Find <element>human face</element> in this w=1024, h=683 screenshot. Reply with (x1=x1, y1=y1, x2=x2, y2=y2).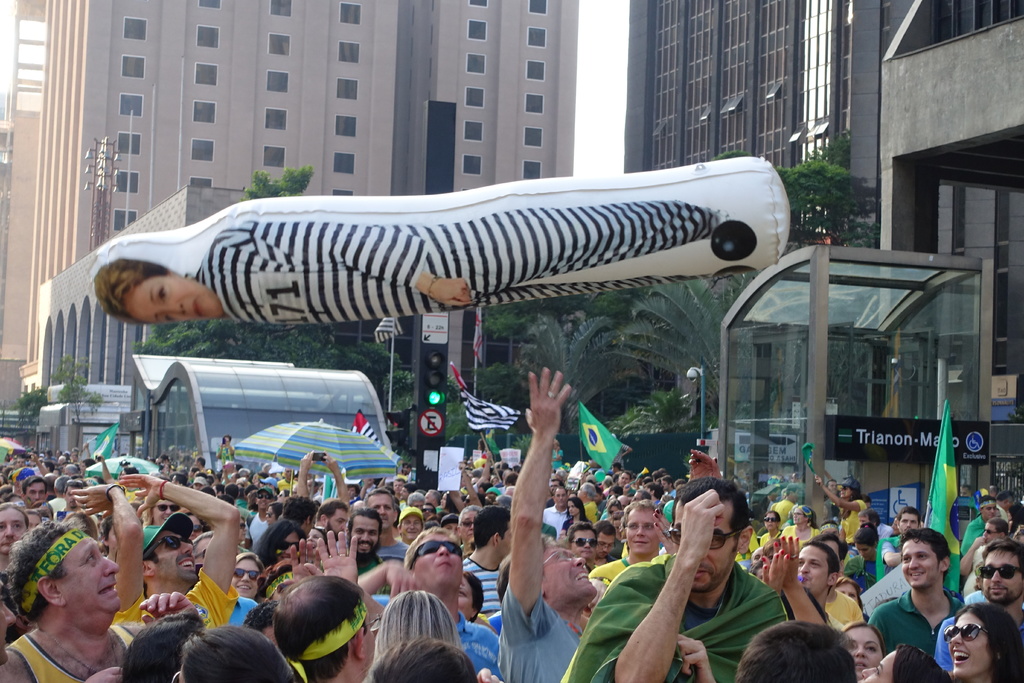
(x1=59, y1=537, x2=122, y2=609).
